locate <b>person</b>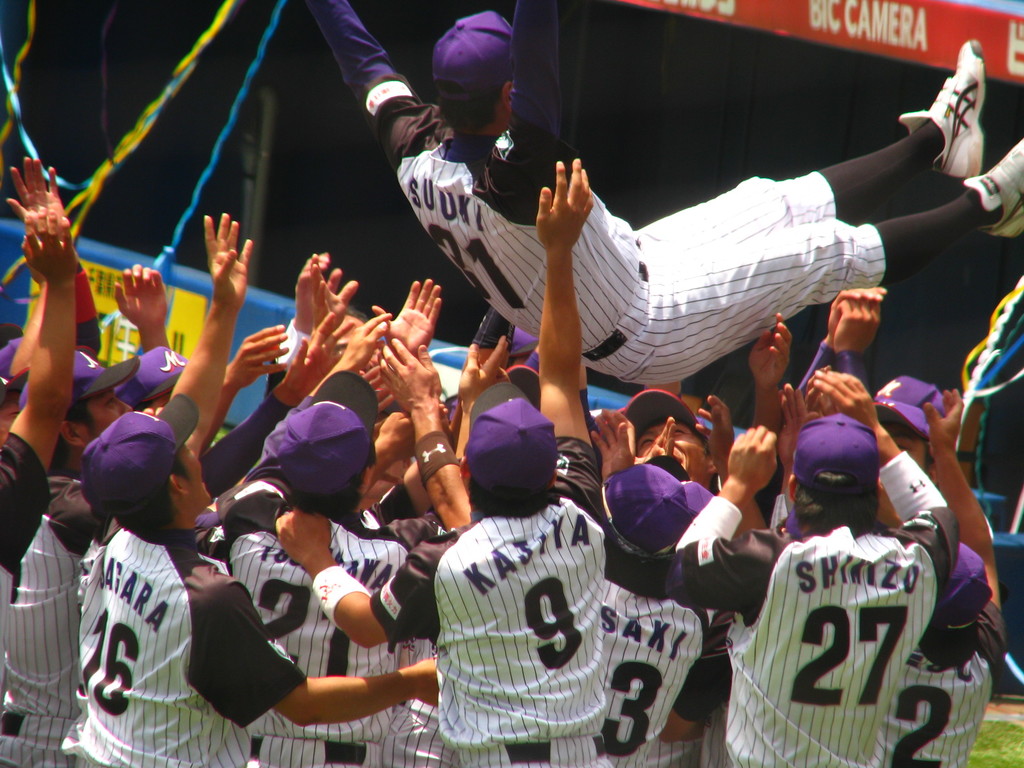
box(292, 0, 1023, 392)
